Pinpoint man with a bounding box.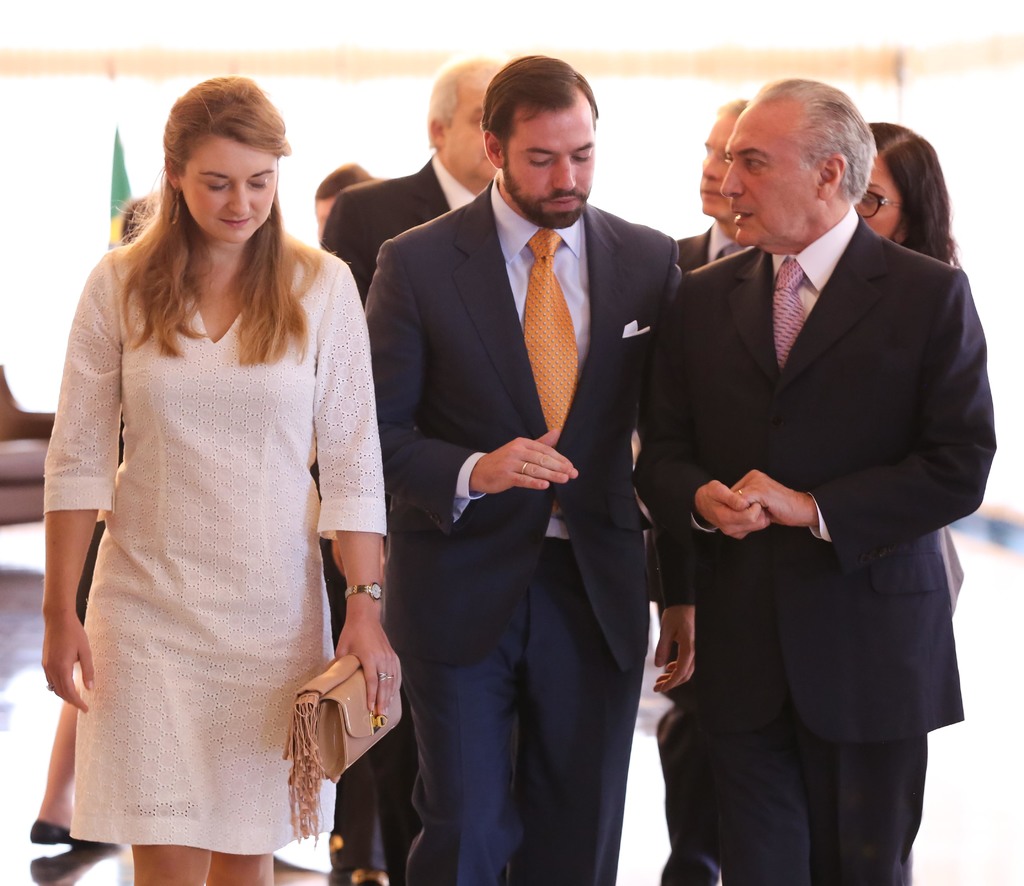
rect(678, 73, 997, 885).
